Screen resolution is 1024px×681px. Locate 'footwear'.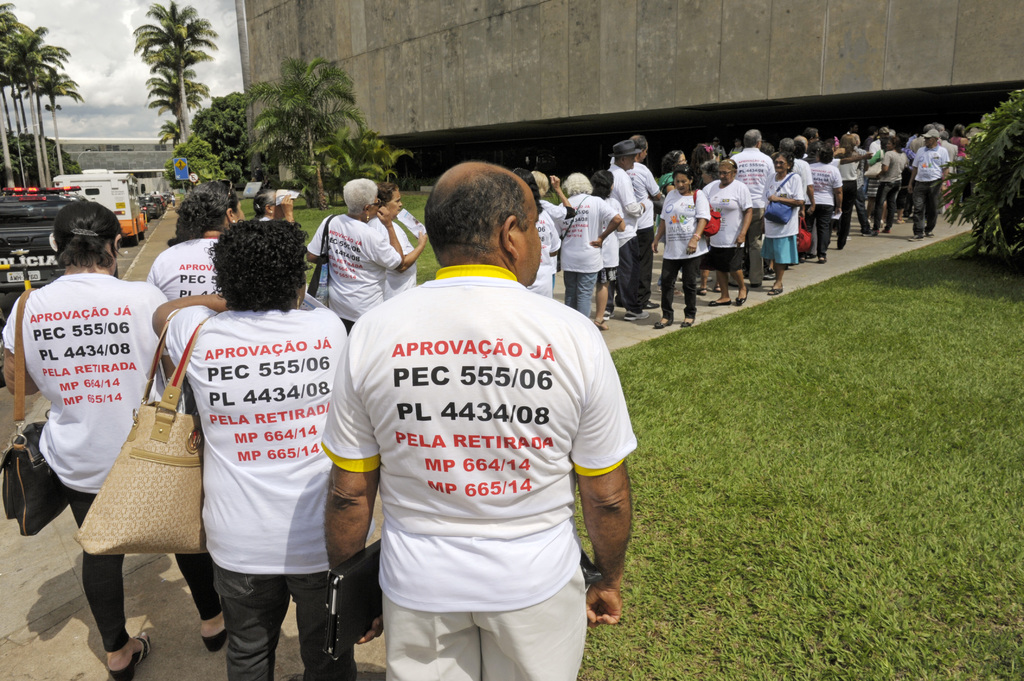
<box>708,296,732,308</box>.
